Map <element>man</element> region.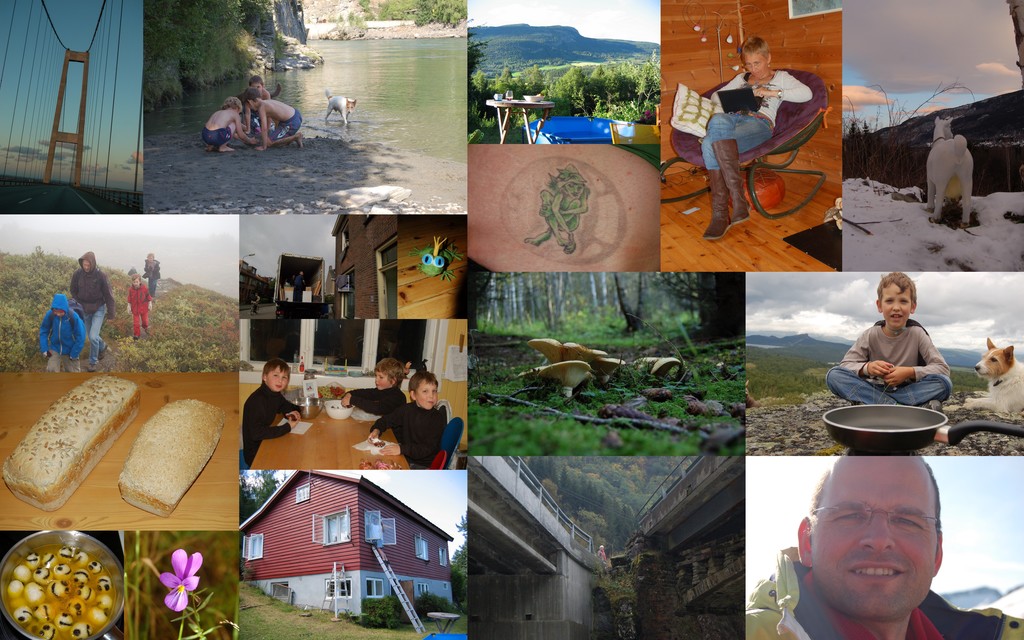
Mapped to box(68, 250, 115, 371).
